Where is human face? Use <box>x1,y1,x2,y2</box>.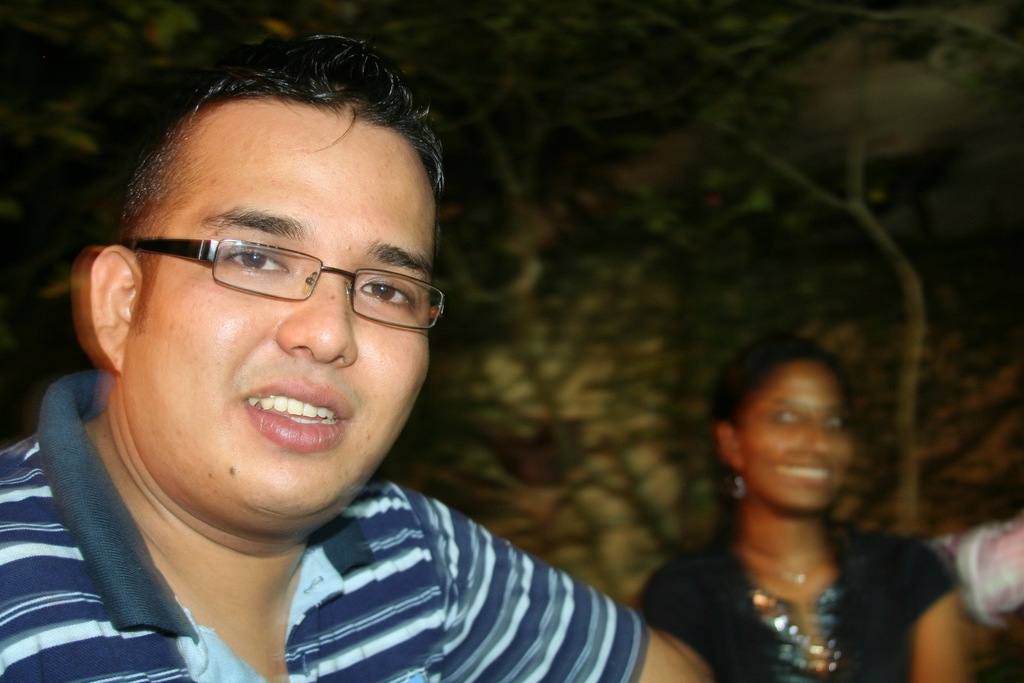
<box>735,365,854,508</box>.
